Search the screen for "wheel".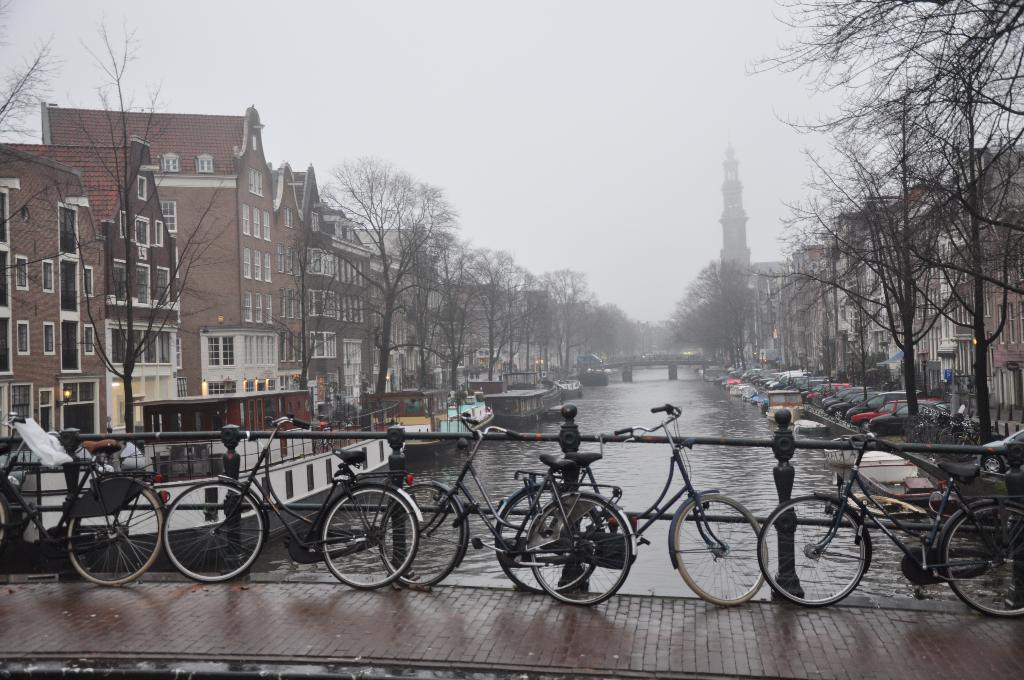
Found at (684, 506, 765, 606).
